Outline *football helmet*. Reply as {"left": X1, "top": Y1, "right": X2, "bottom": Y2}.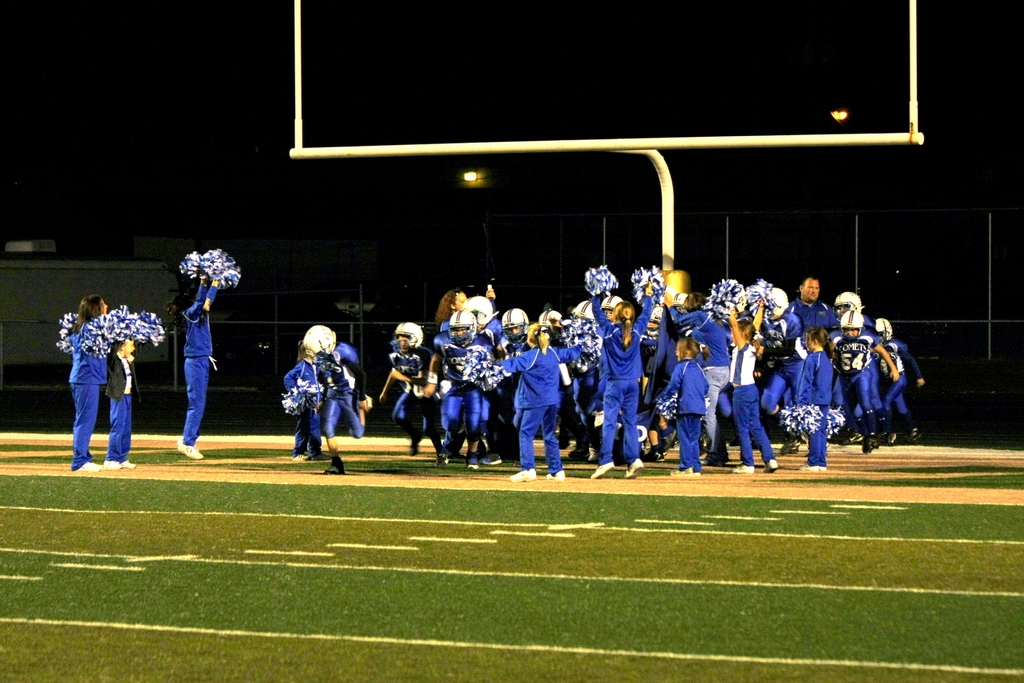
{"left": 763, "top": 289, "right": 791, "bottom": 320}.
